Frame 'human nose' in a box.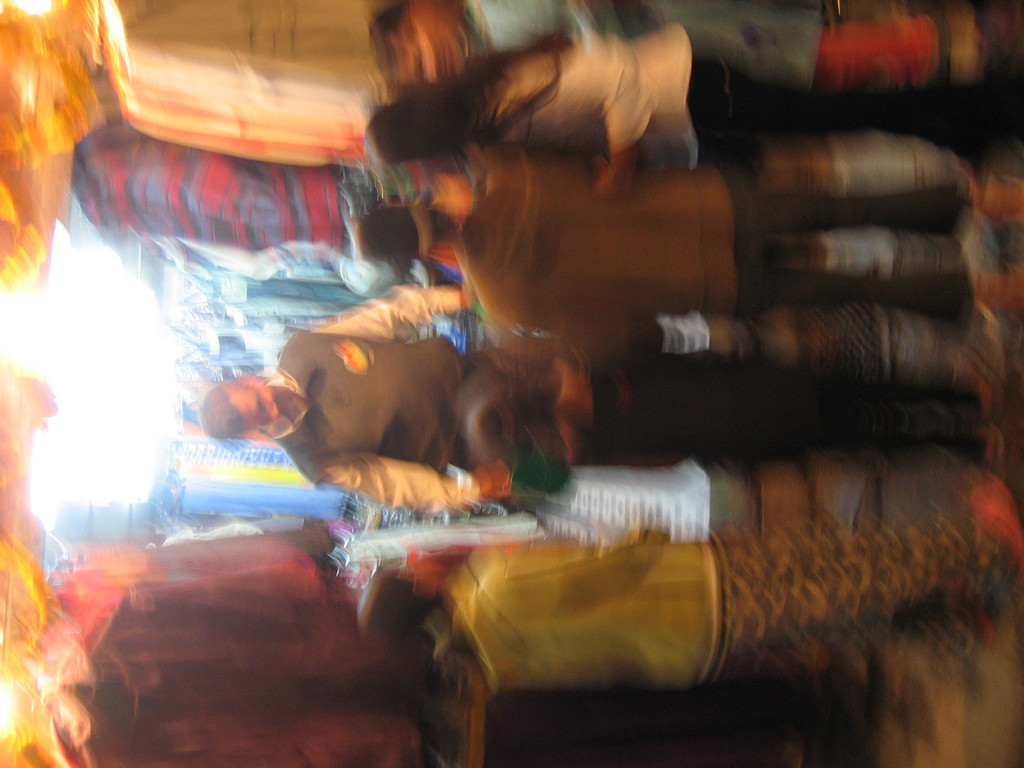
263, 403, 280, 422.
